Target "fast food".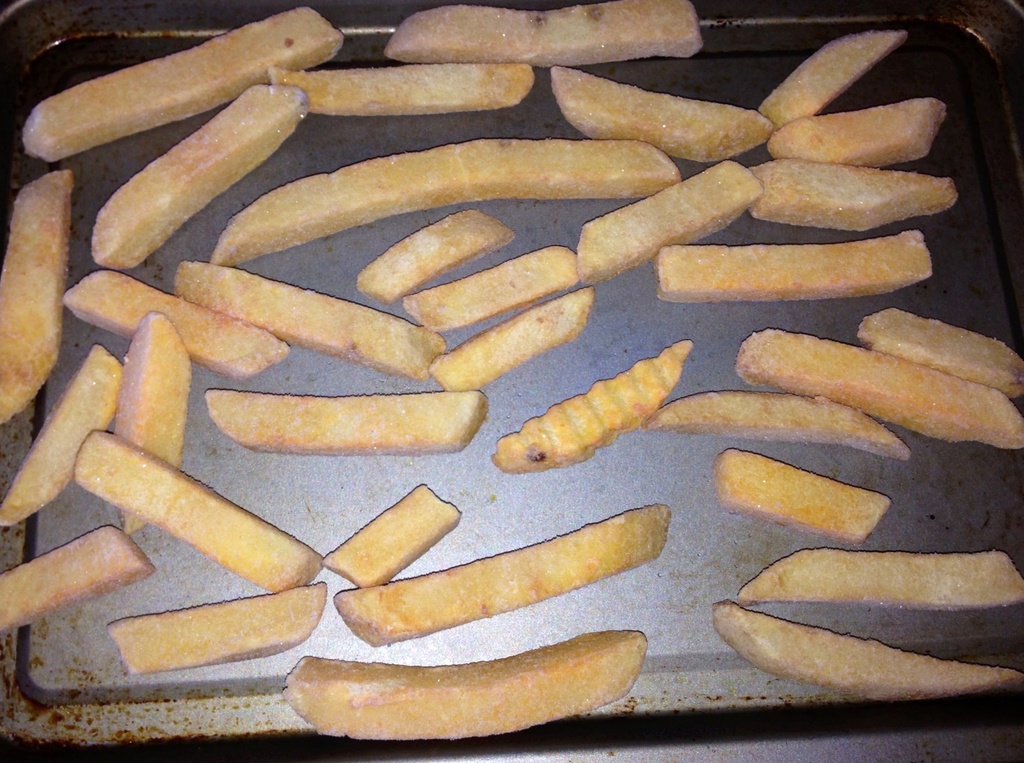
Target region: bbox=(3, 166, 70, 421).
